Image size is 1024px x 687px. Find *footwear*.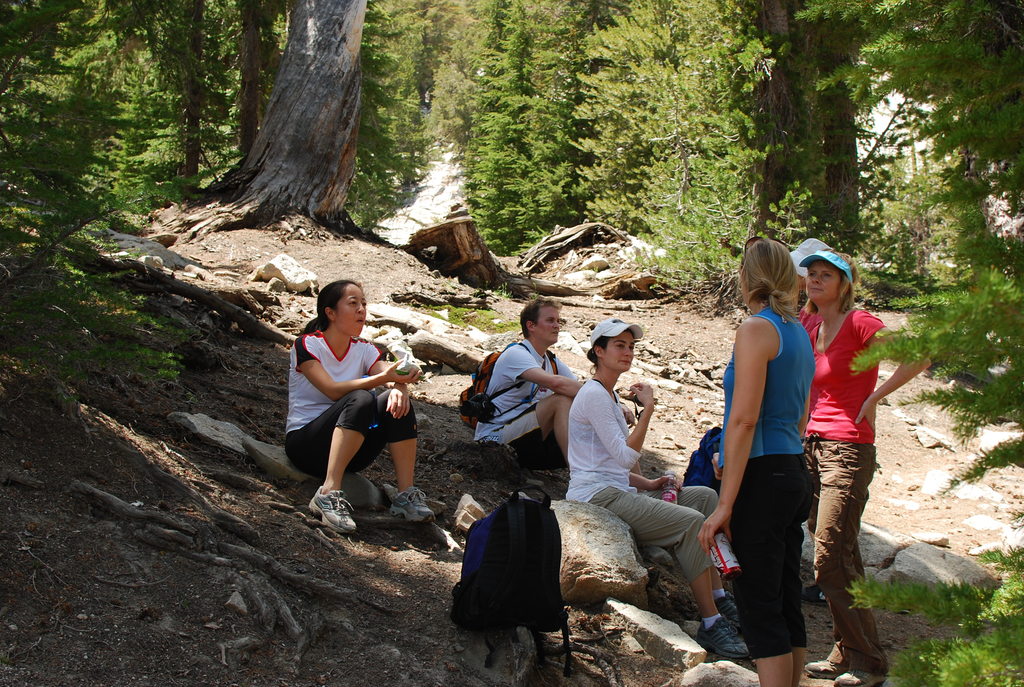
(x1=309, y1=486, x2=364, y2=535).
